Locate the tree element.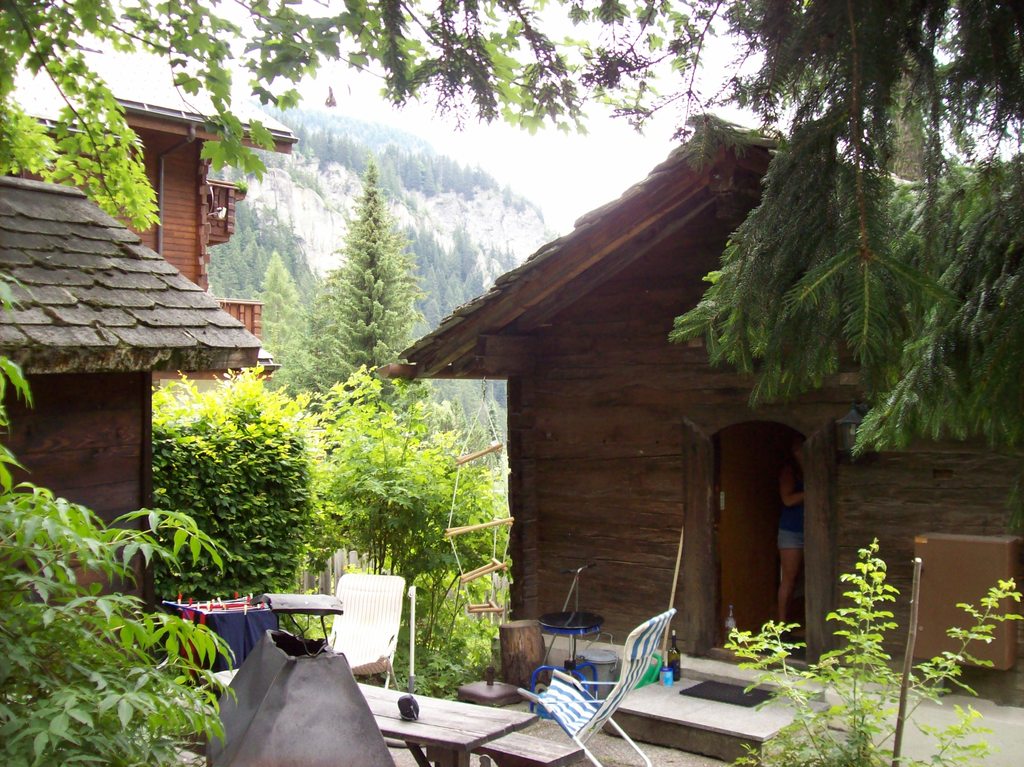
Element bbox: 303/153/416/387.
